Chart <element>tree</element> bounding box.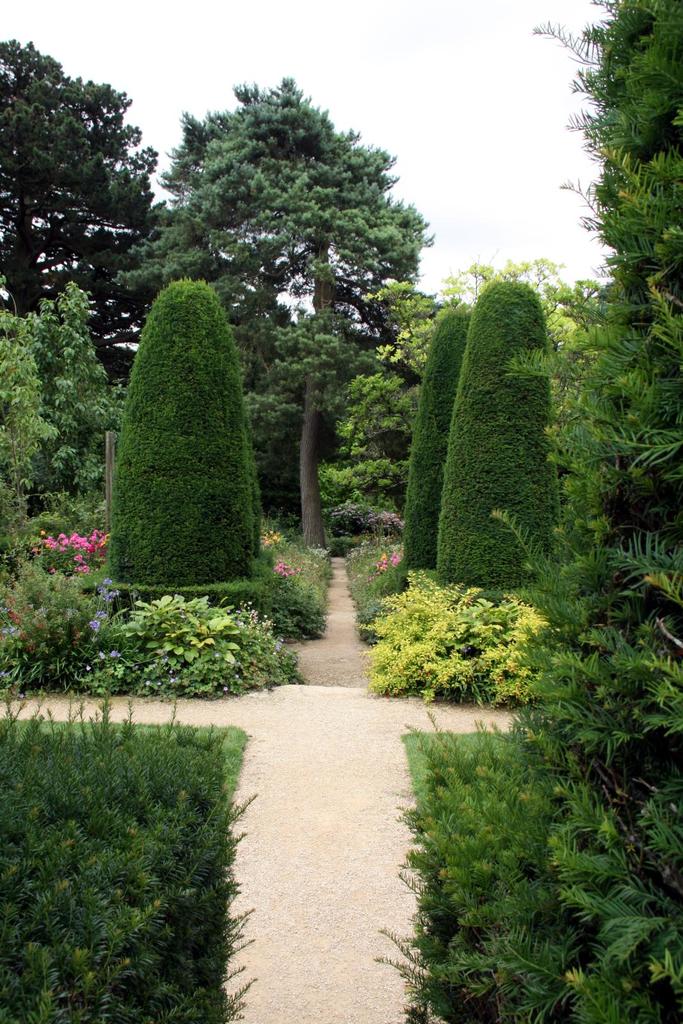
Charted: [left=380, top=0, right=682, bottom=1022].
